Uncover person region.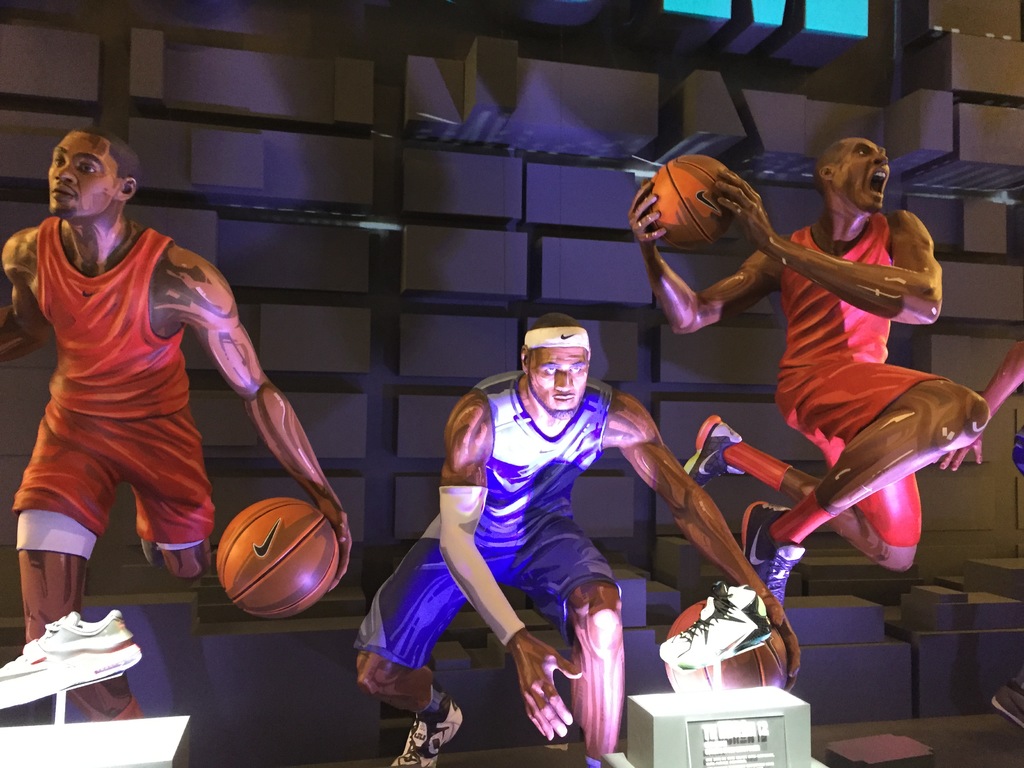
Uncovered: <box>1,121,352,720</box>.
